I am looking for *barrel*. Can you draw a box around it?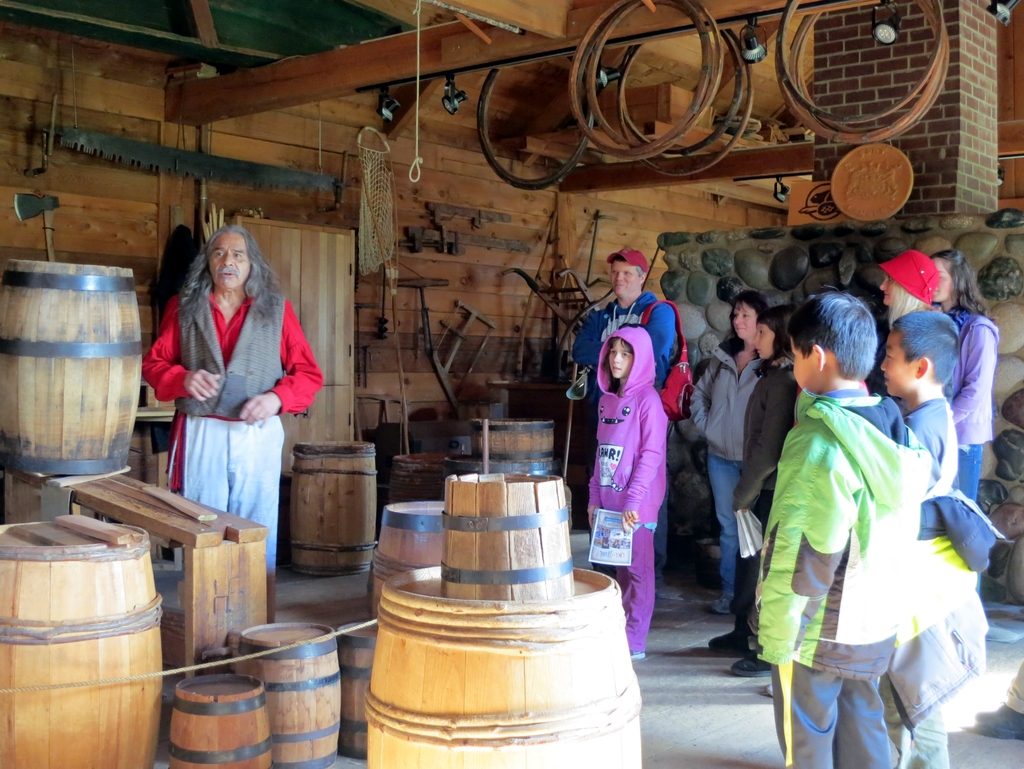
Sure, the bounding box is (x1=239, y1=613, x2=339, y2=768).
